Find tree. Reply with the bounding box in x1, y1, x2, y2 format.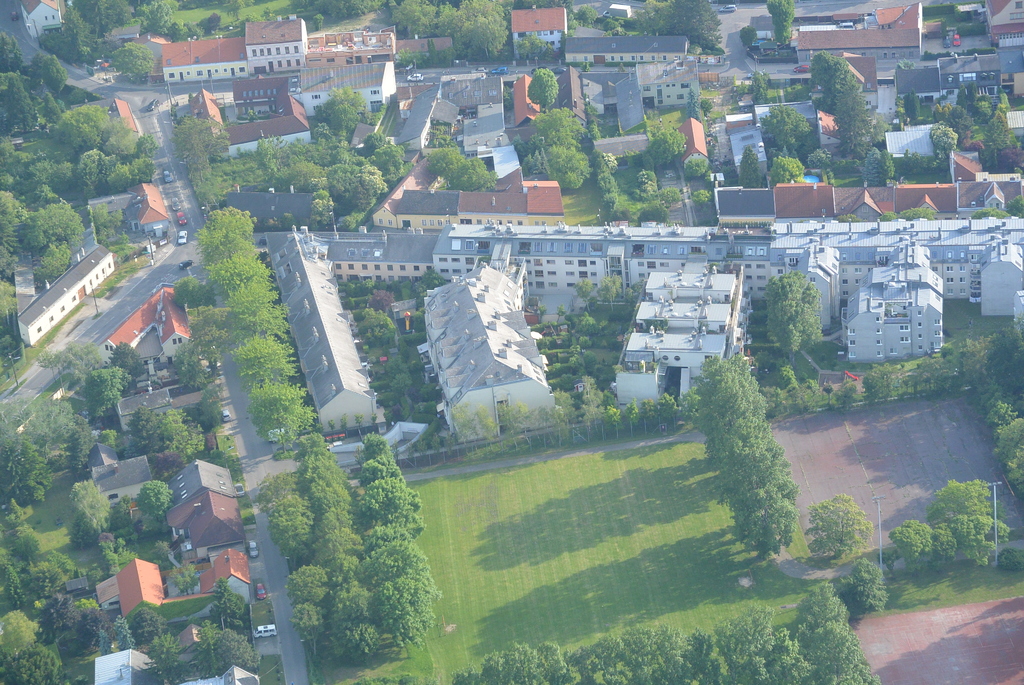
840, 557, 892, 615.
